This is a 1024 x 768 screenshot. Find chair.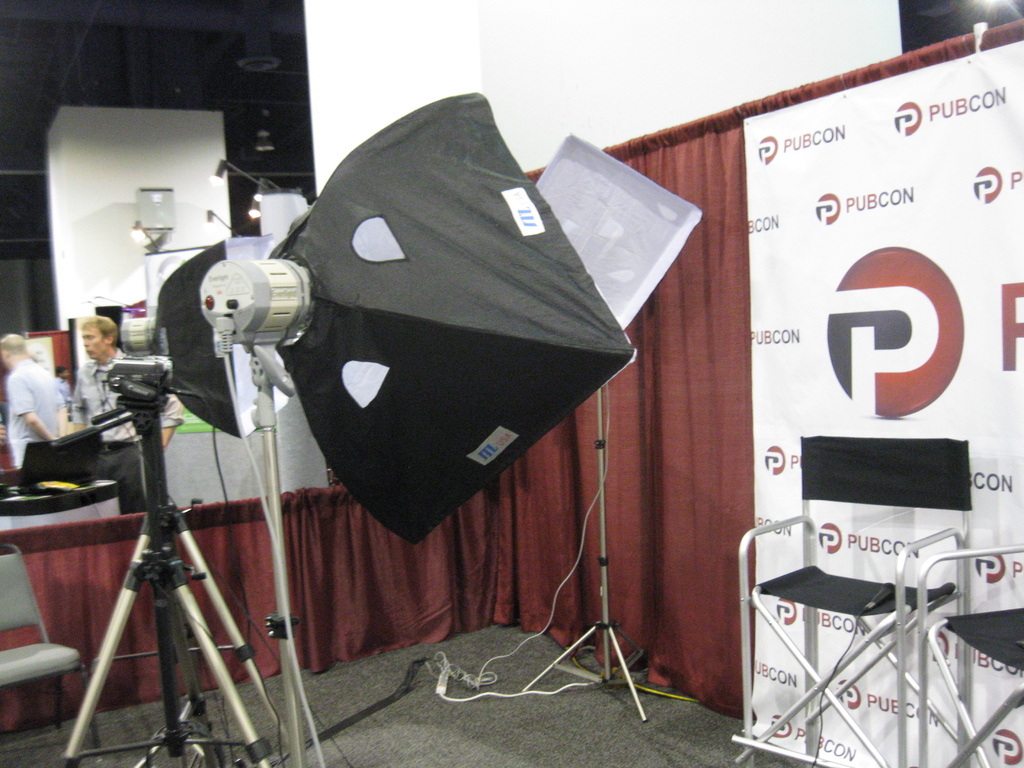
Bounding box: {"left": 916, "top": 546, "right": 1023, "bottom": 767}.
